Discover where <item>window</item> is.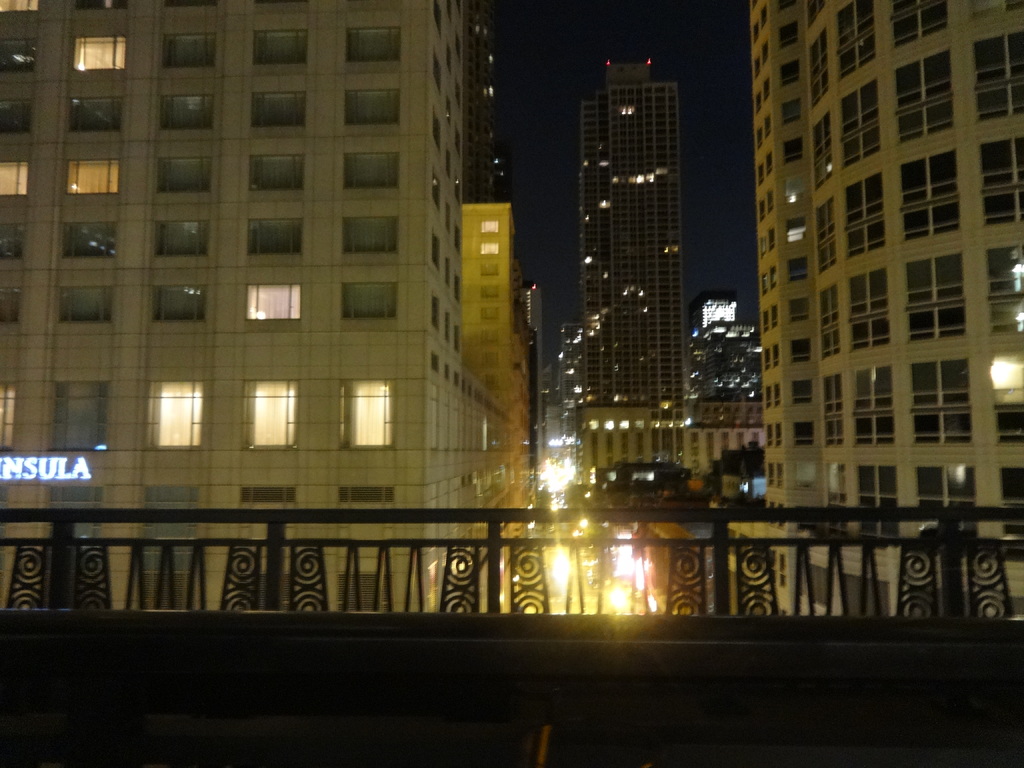
Discovered at 816:286:844:359.
